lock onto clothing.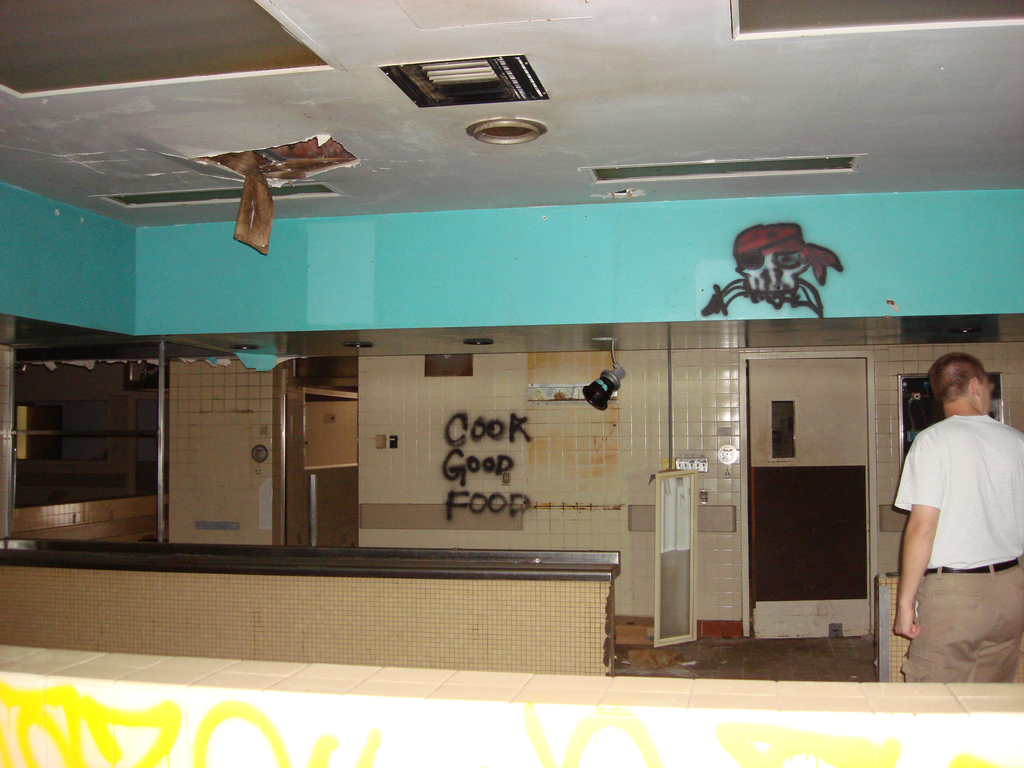
Locked: bbox(891, 377, 1007, 669).
